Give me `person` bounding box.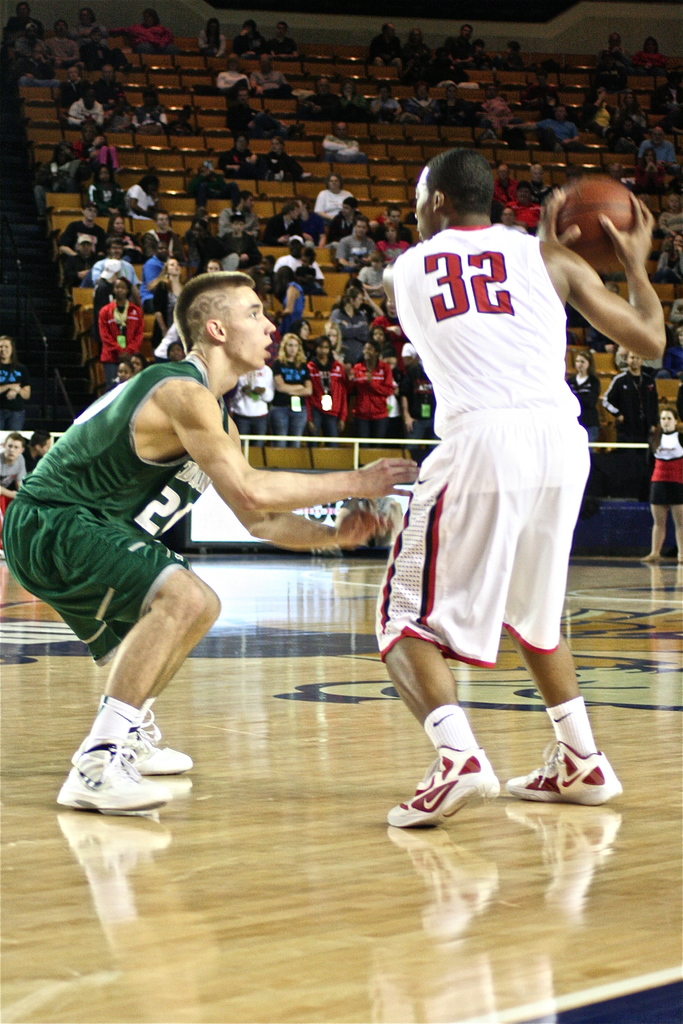
{"left": 297, "top": 72, "right": 344, "bottom": 120}.
